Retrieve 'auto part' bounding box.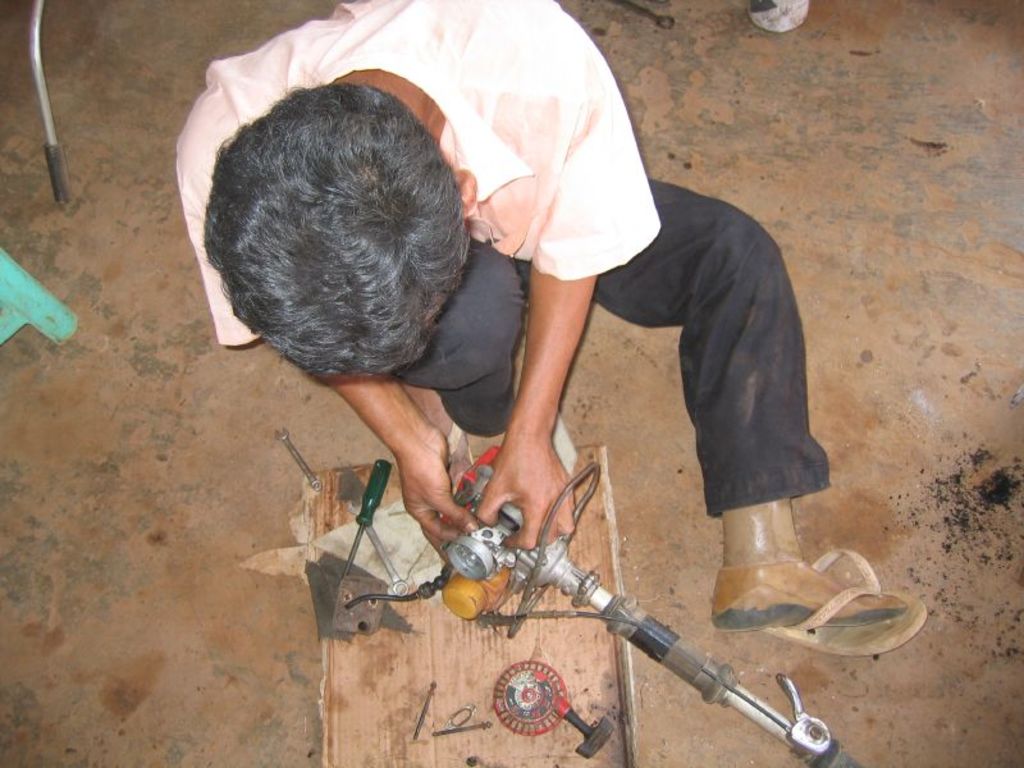
Bounding box: (342,462,861,767).
